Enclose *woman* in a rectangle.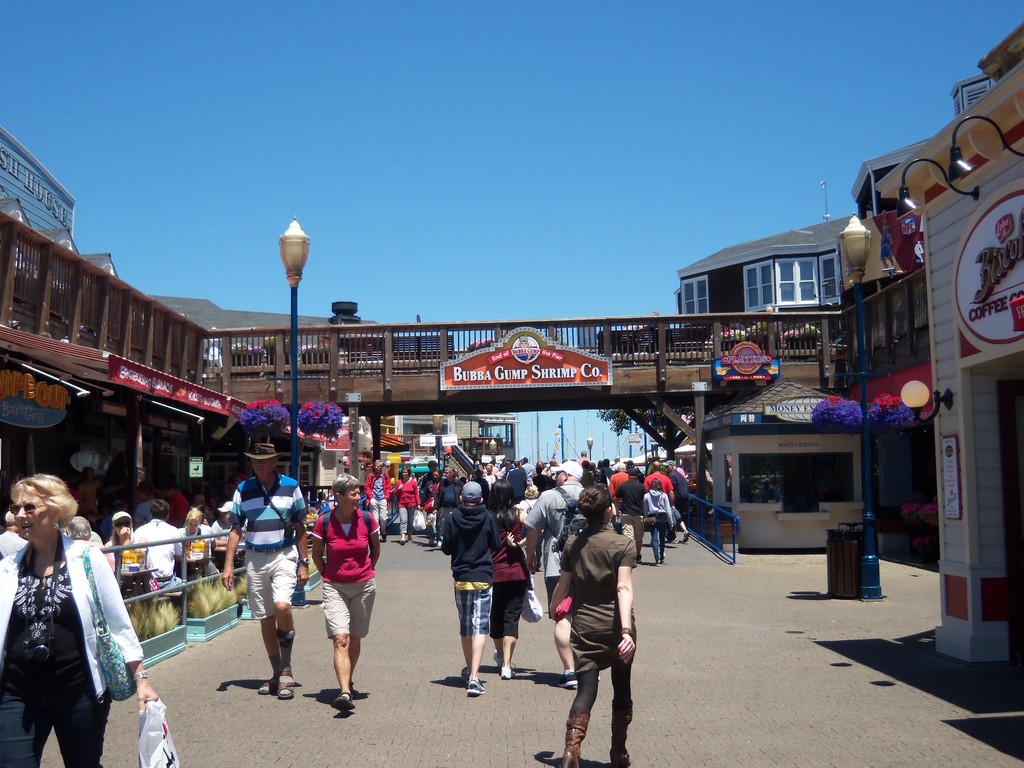
Rect(102, 511, 154, 611).
